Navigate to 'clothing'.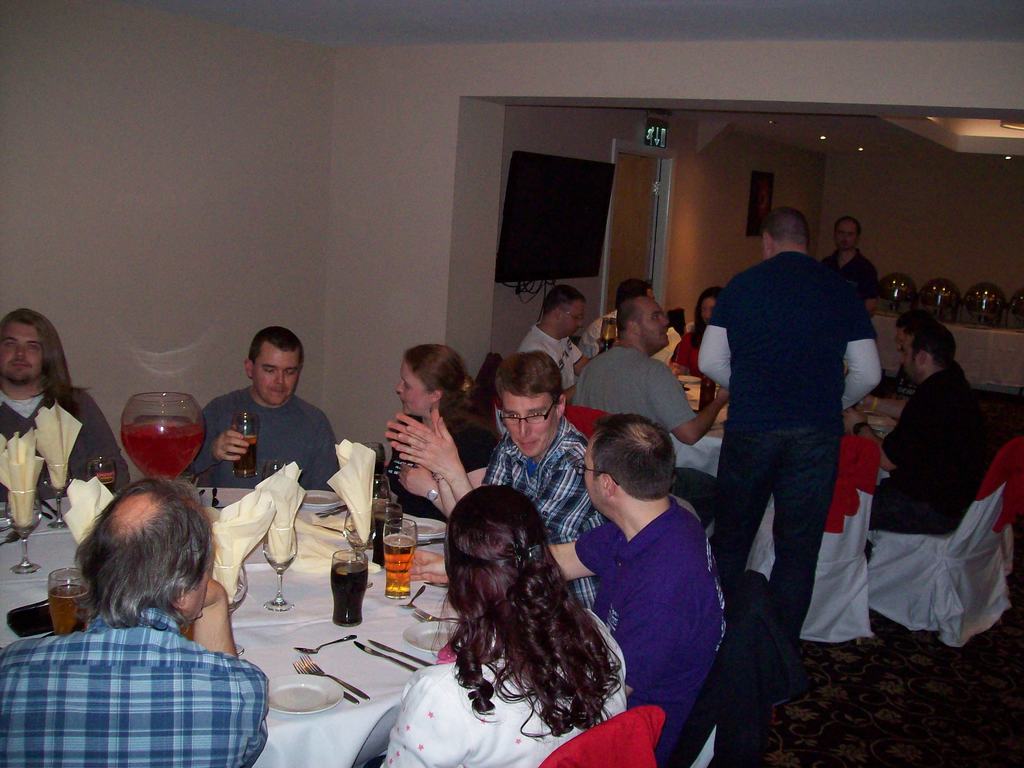
Navigation target: <region>563, 346, 698, 438</region>.
